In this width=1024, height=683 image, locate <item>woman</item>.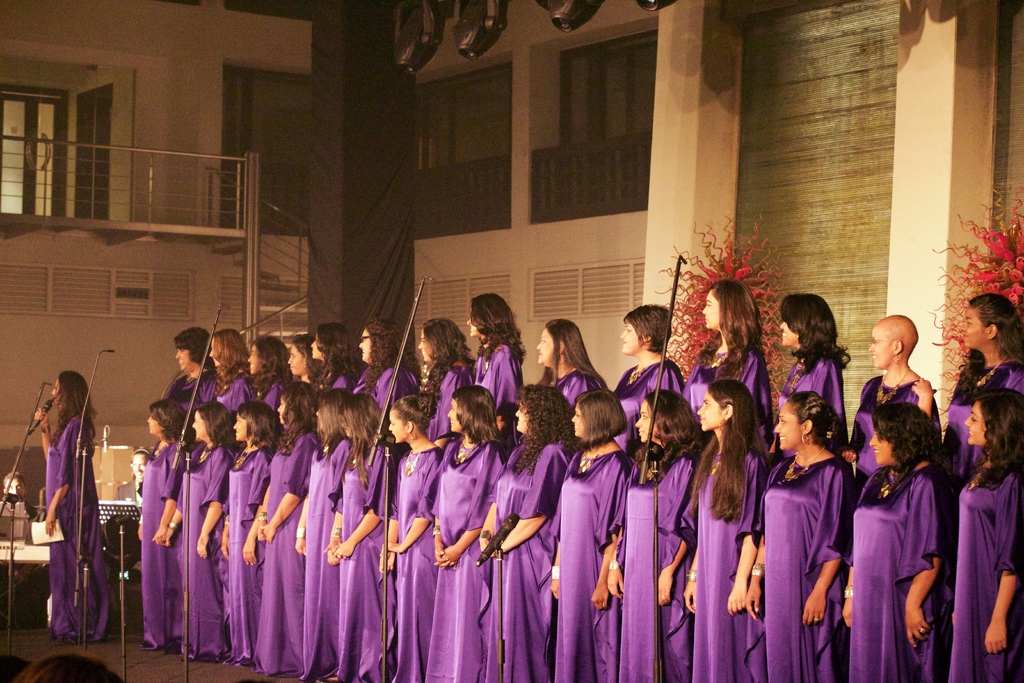
Bounding box: <region>376, 394, 447, 682</region>.
